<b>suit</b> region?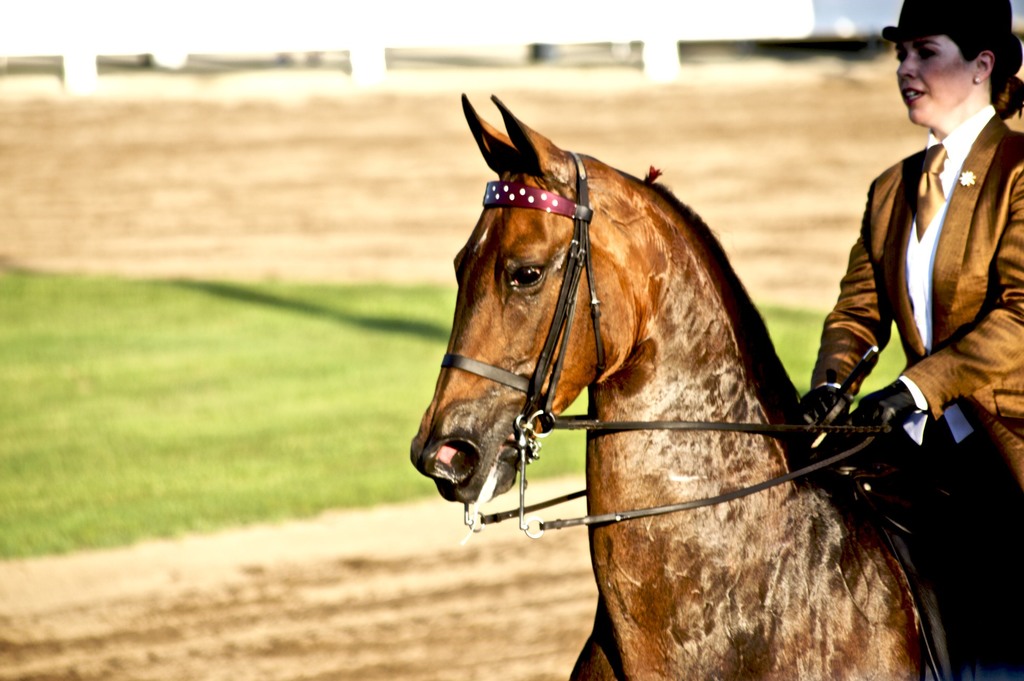
box=[824, 141, 1023, 491]
